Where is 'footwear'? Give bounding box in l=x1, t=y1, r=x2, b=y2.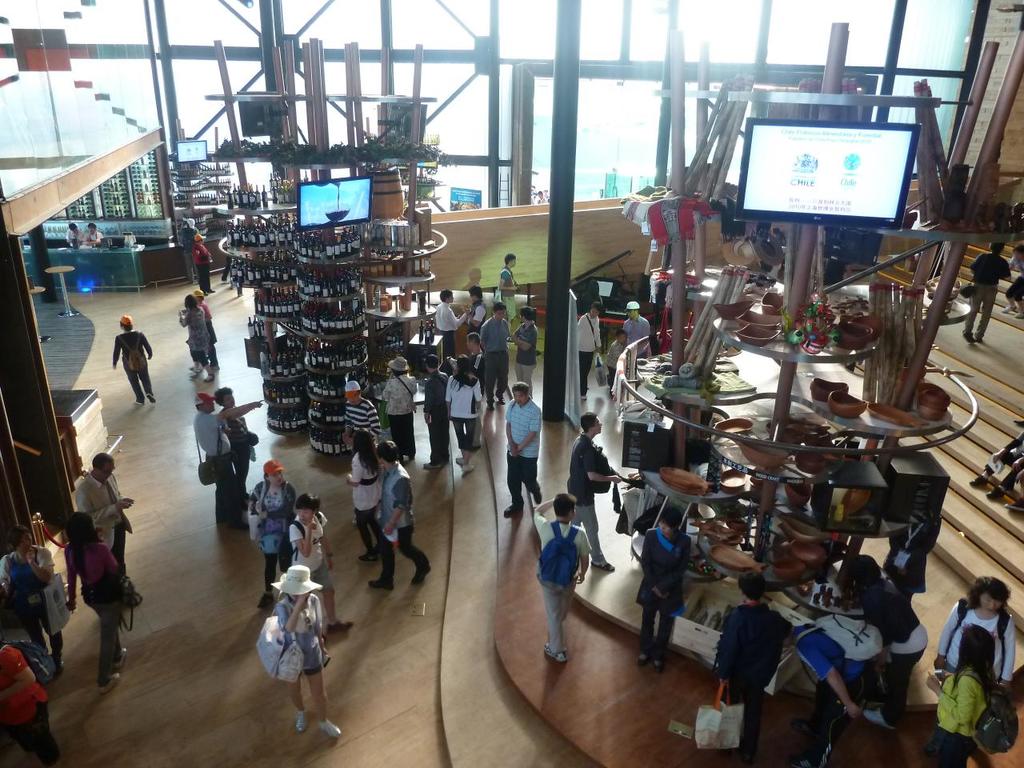
l=136, t=398, r=142, b=402.
